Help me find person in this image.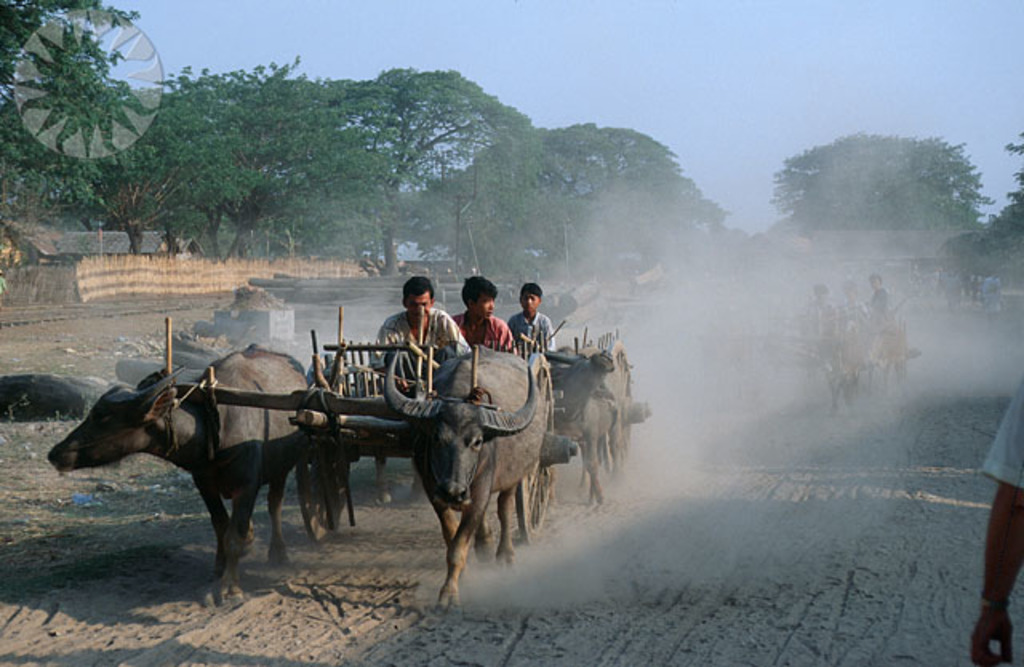
Found it: {"x1": 496, "y1": 285, "x2": 555, "y2": 373}.
